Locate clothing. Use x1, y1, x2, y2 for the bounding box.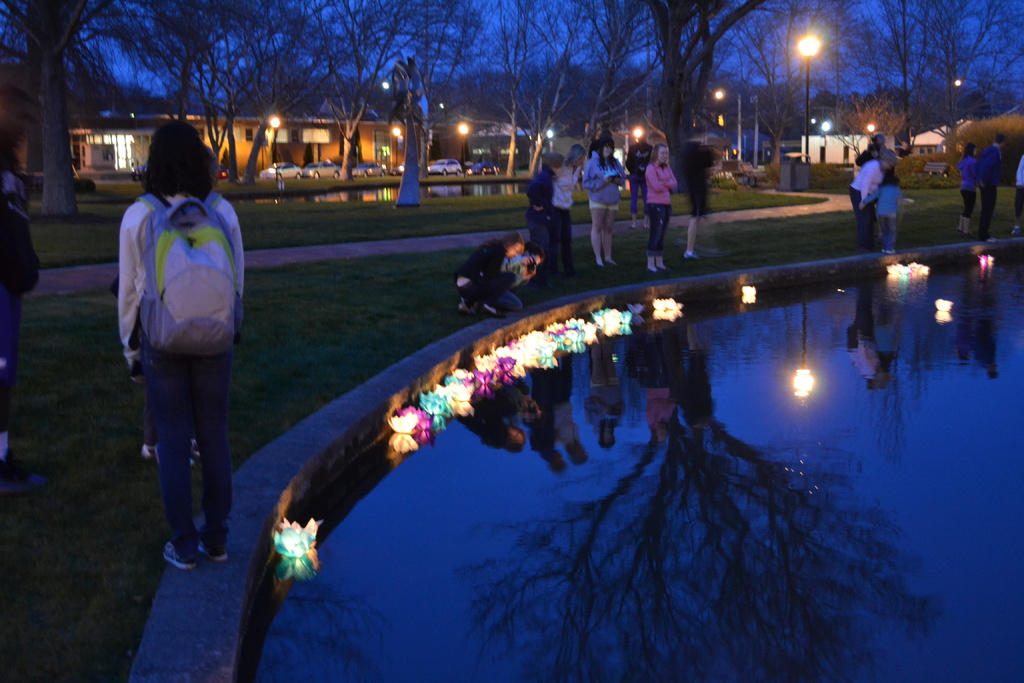
649, 163, 678, 205.
